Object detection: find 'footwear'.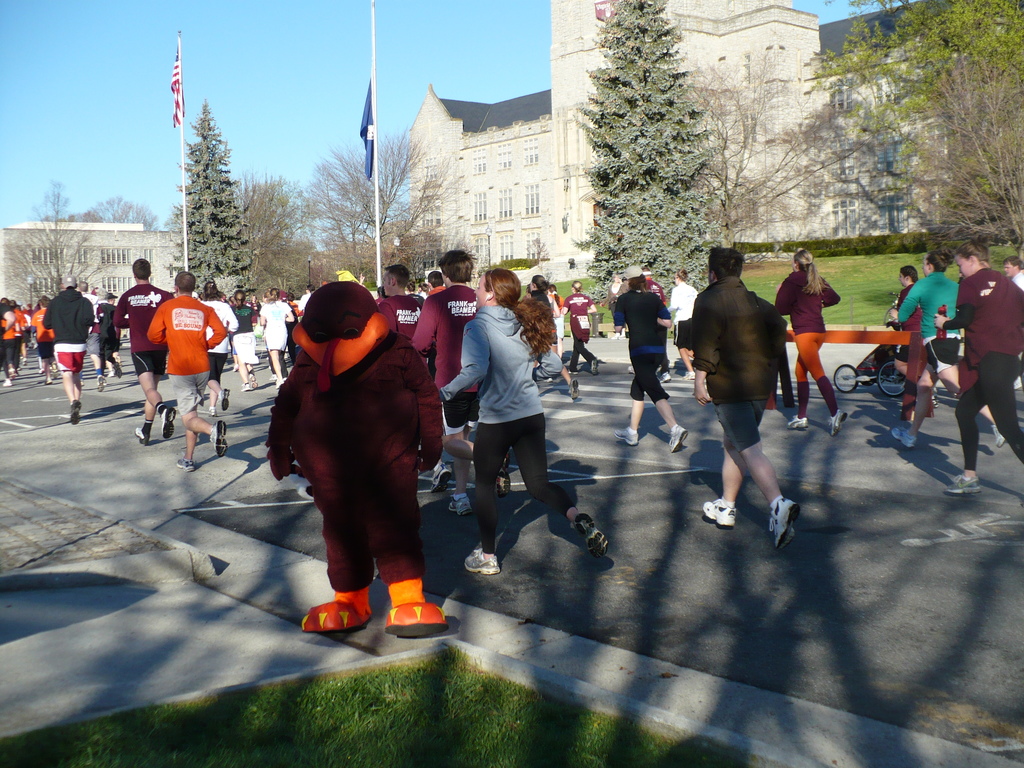
BBox(682, 372, 698, 381).
